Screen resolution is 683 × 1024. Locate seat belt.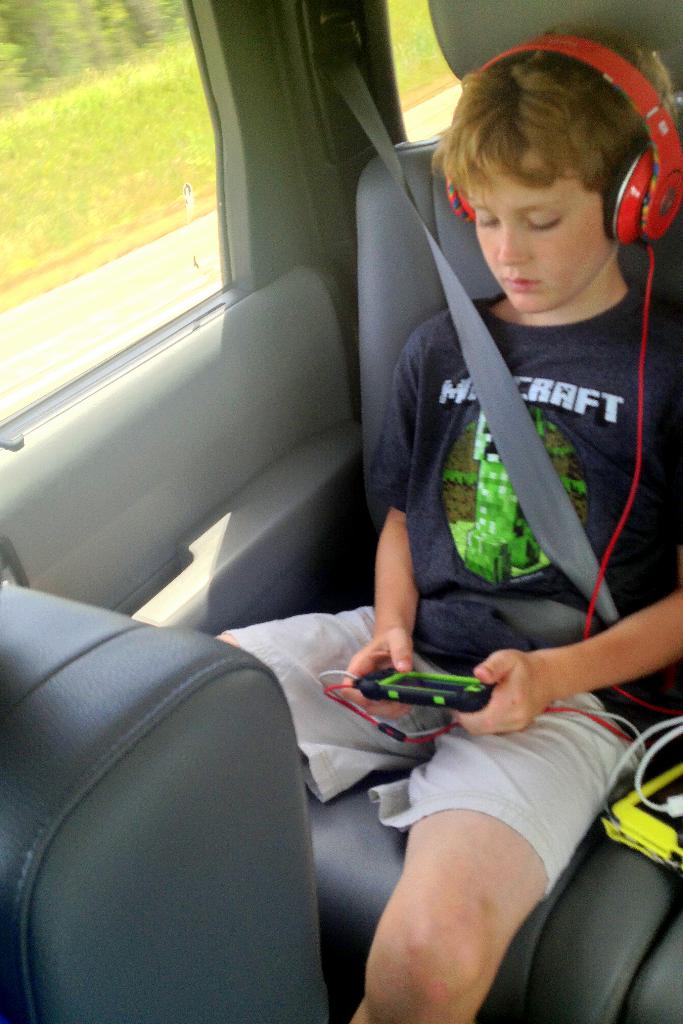
box(325, 46, 614, 623).
